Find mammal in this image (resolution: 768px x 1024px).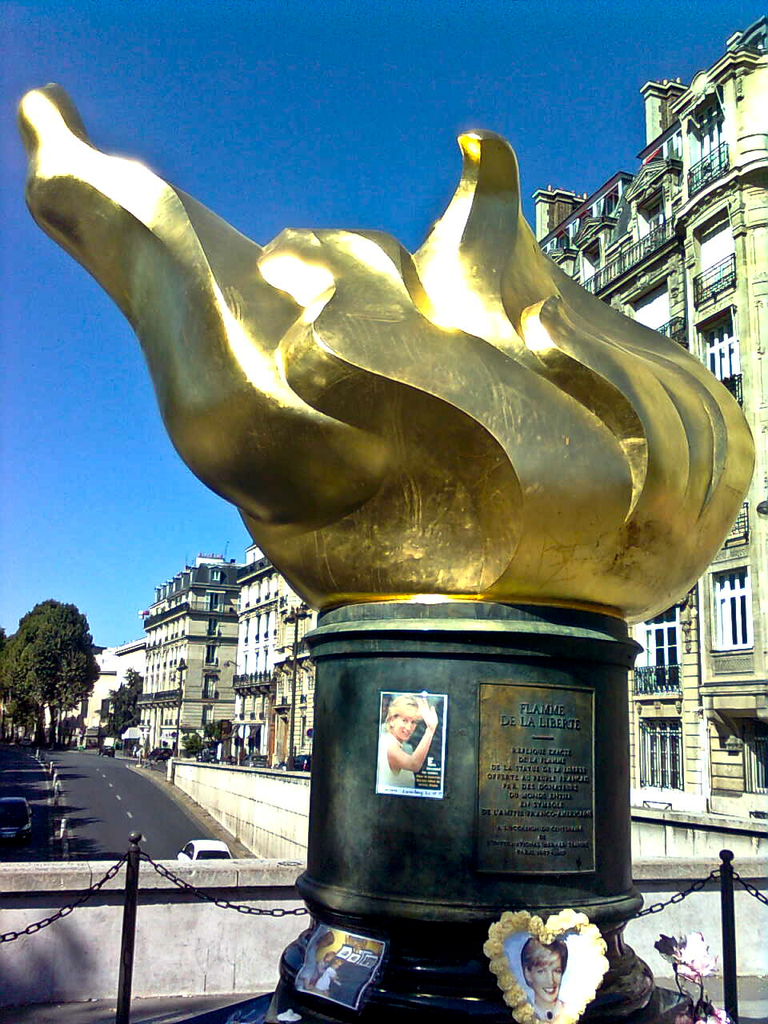
[x1=358, y1=679, x2=438, y2=794].
